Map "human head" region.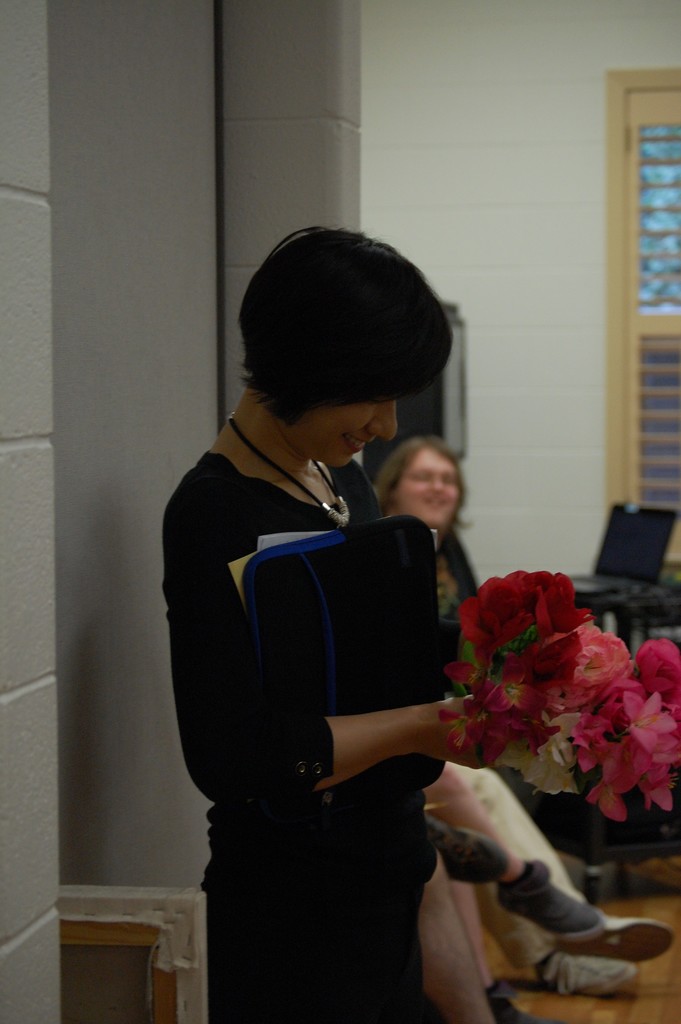
Mapped to bbox=[385, 440, 461, 525].
